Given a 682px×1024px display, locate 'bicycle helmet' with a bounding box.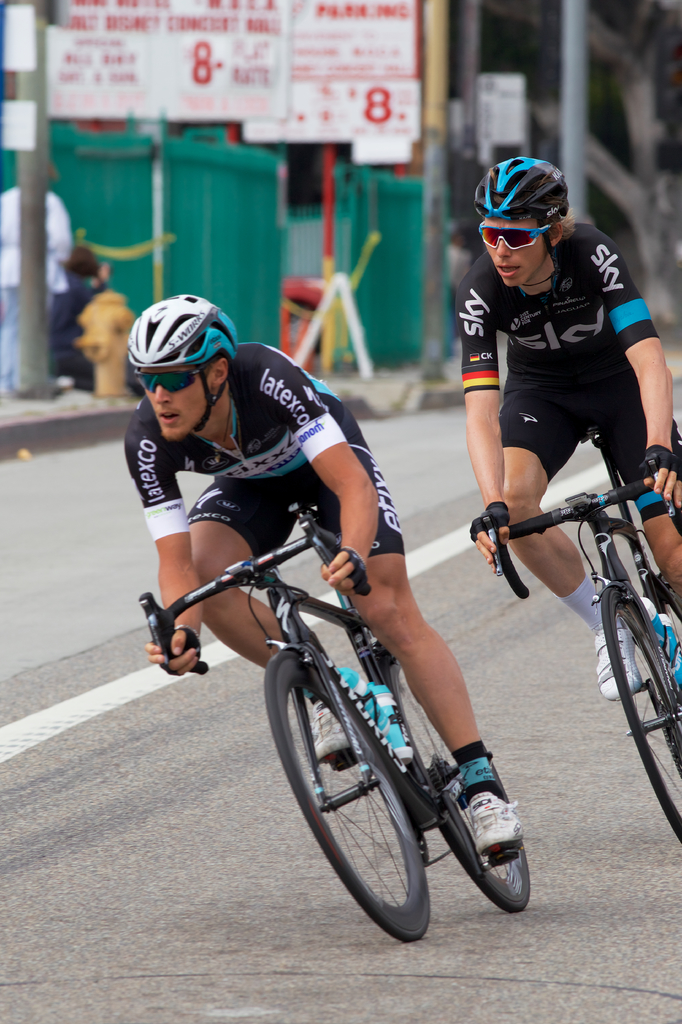
Located: [left=132, top=300, right=242, bottom=442].
